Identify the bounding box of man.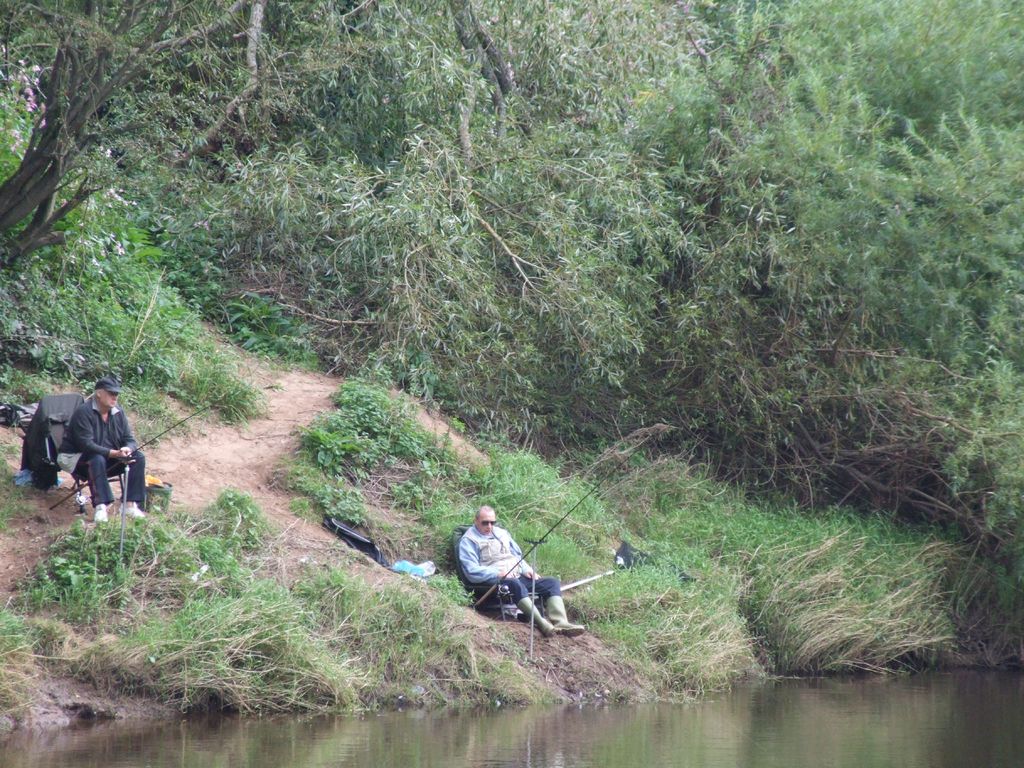
BBox(454, 505, 575, 641).
